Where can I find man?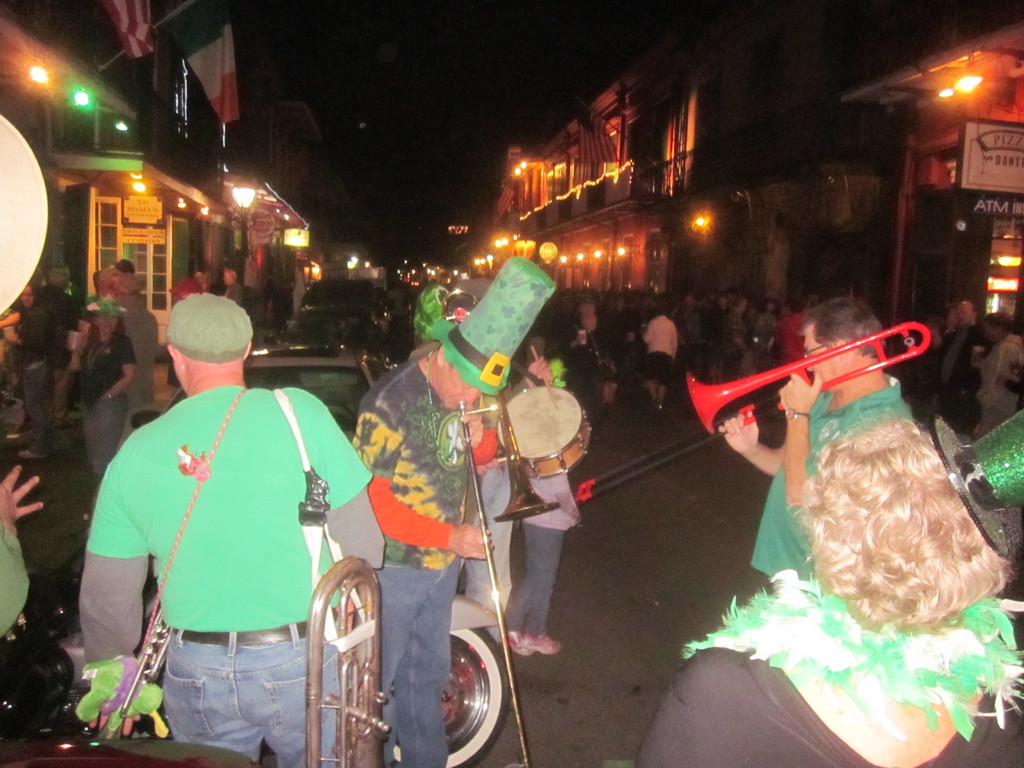
You can find it at 78, 276, 365, 767.
